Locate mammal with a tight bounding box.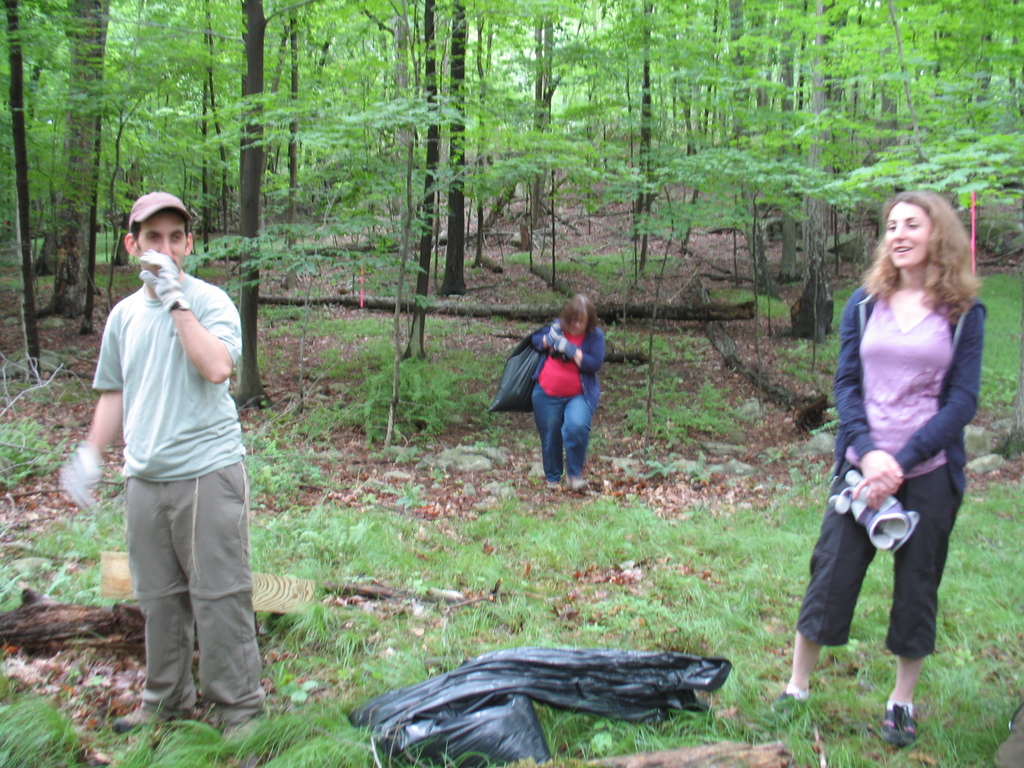
{"left": 529, "top": 289, "right": 616, "bottom": 492}.
